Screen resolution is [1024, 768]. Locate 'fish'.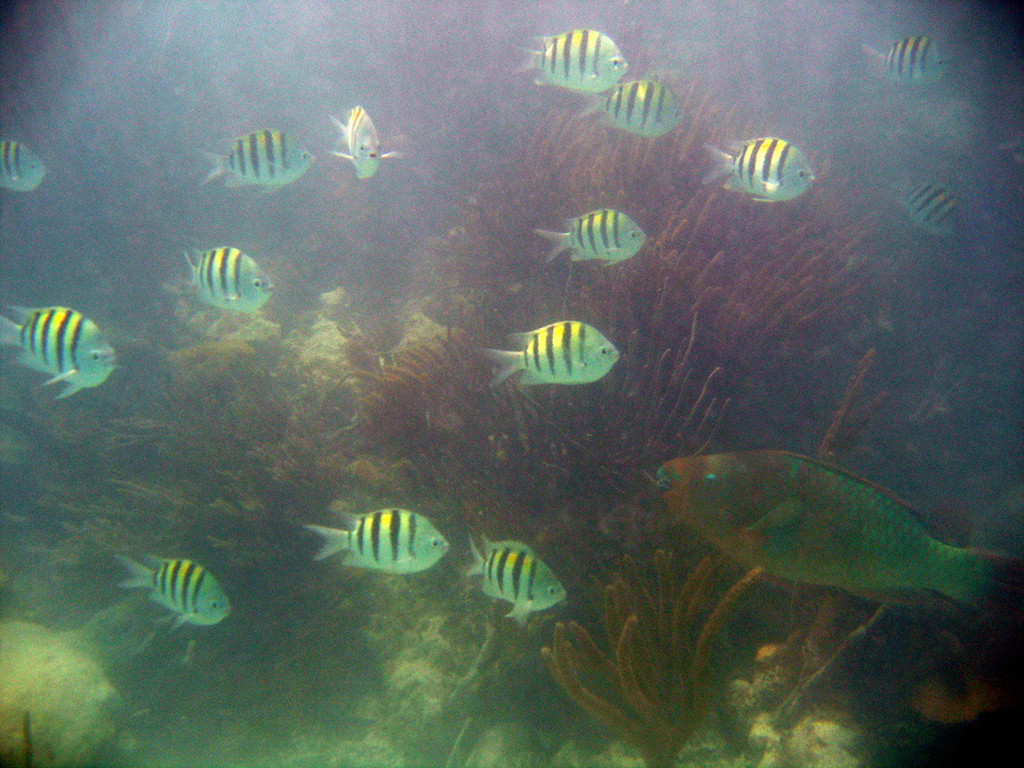
bbox=[329, 100, 402, 181].
